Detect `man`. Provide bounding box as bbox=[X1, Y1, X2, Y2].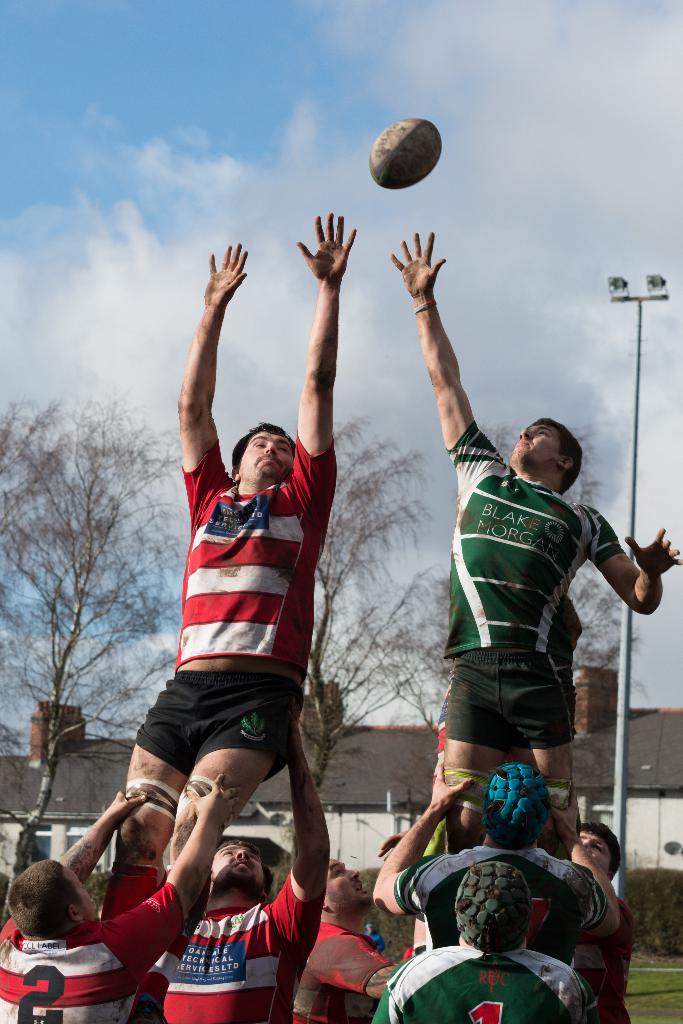
bbox=[391, 230, 682, 865].
